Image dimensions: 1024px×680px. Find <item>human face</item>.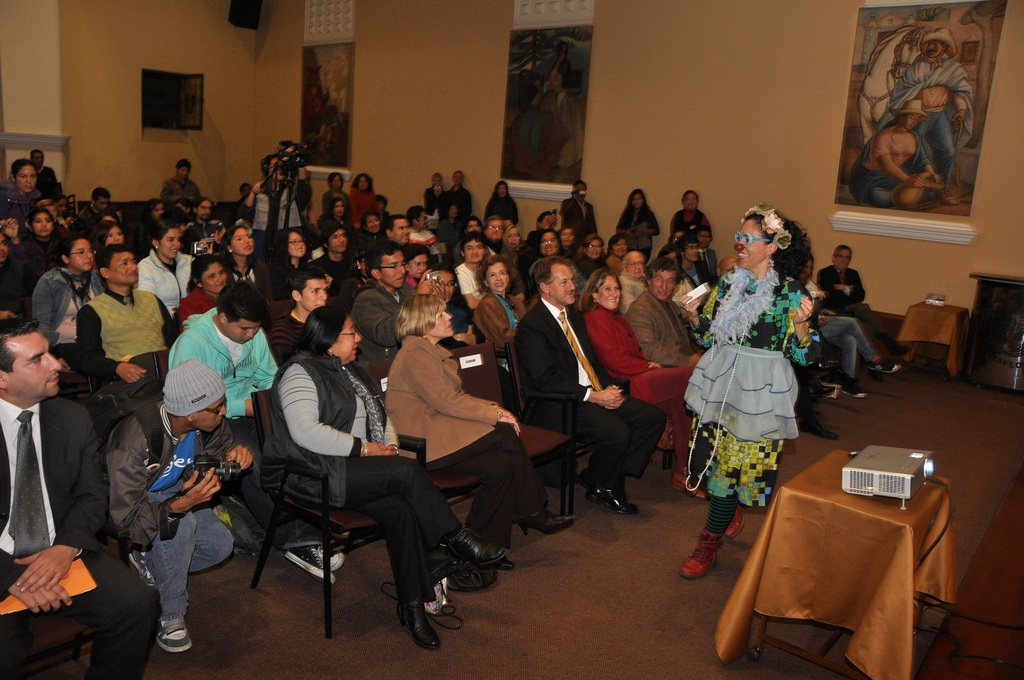
<bbox>734, 220, 771, 265</bbox>.
